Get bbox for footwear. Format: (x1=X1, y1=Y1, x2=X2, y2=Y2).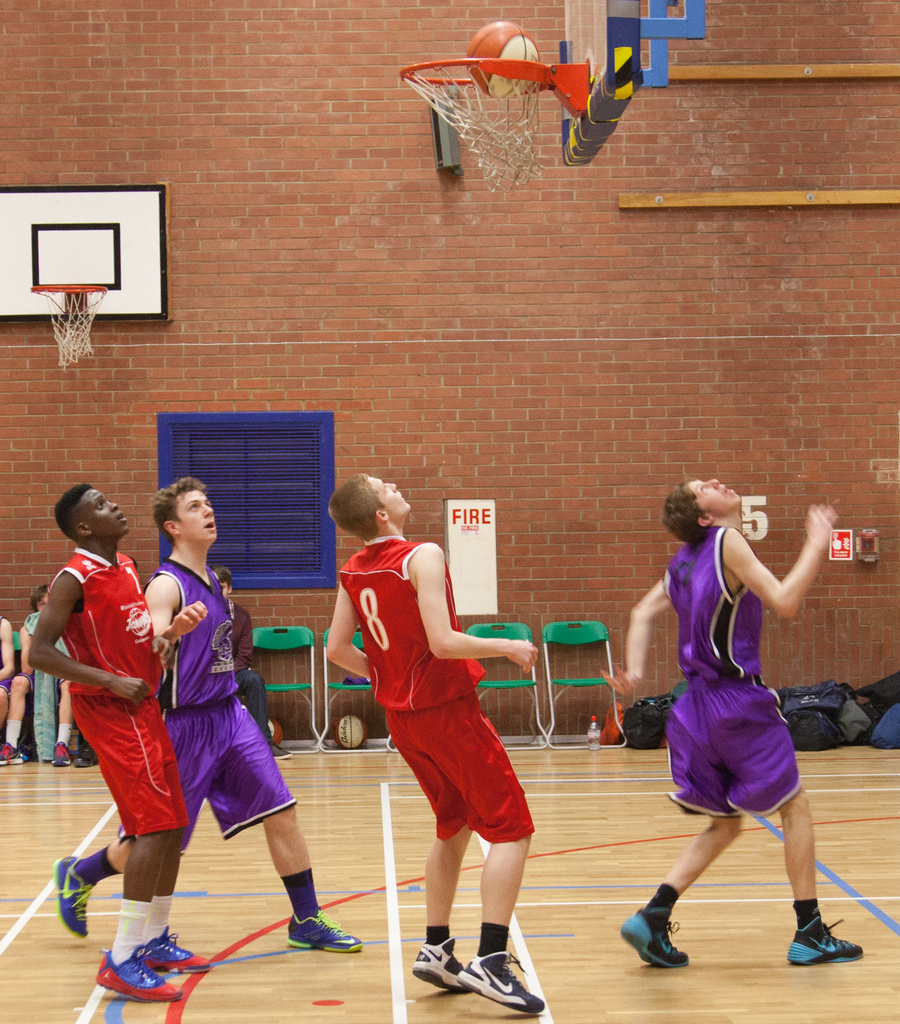
(x1=786, y1=916, x2=861, y2=956).
